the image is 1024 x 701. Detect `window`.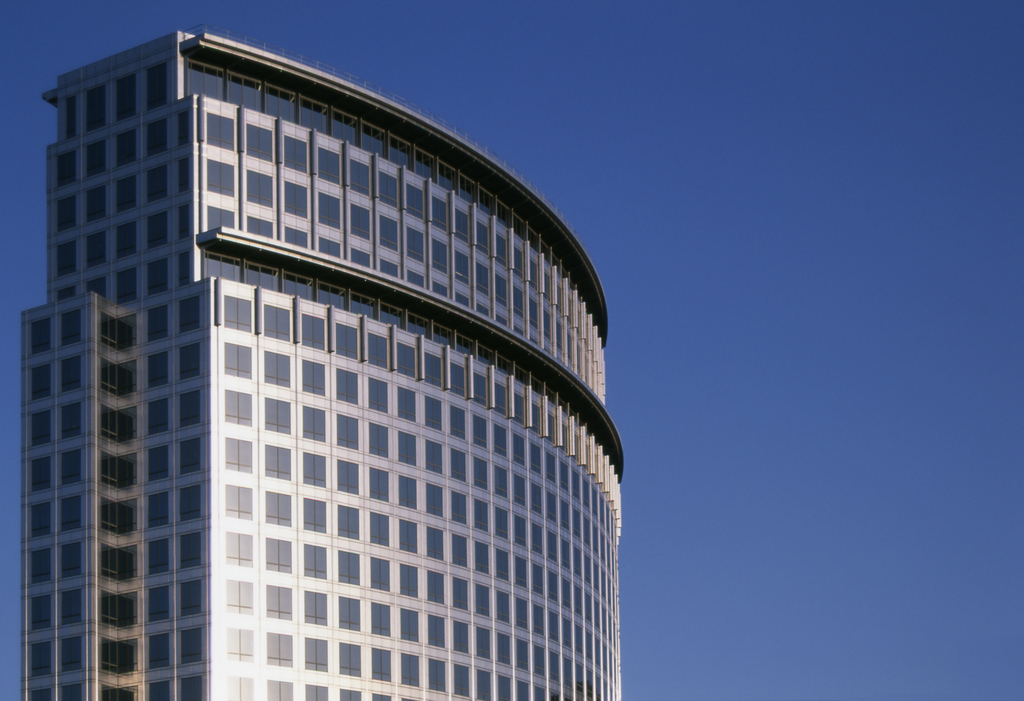
Detection: region(564, 698, 570, 699).
